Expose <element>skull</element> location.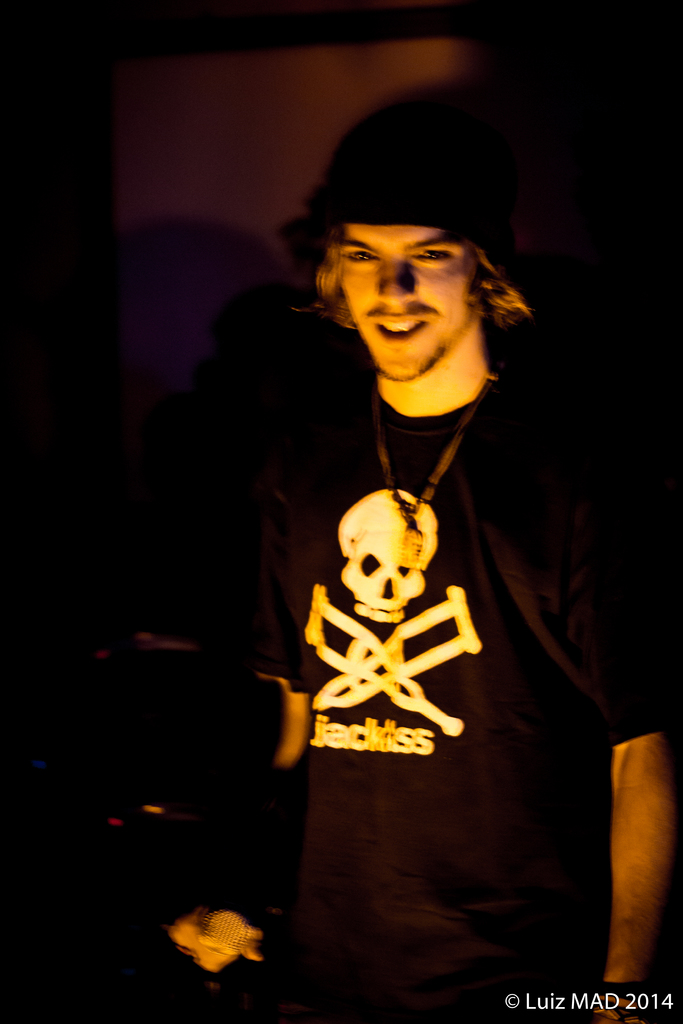
Exposed at box(344, 500, 438, 636).
